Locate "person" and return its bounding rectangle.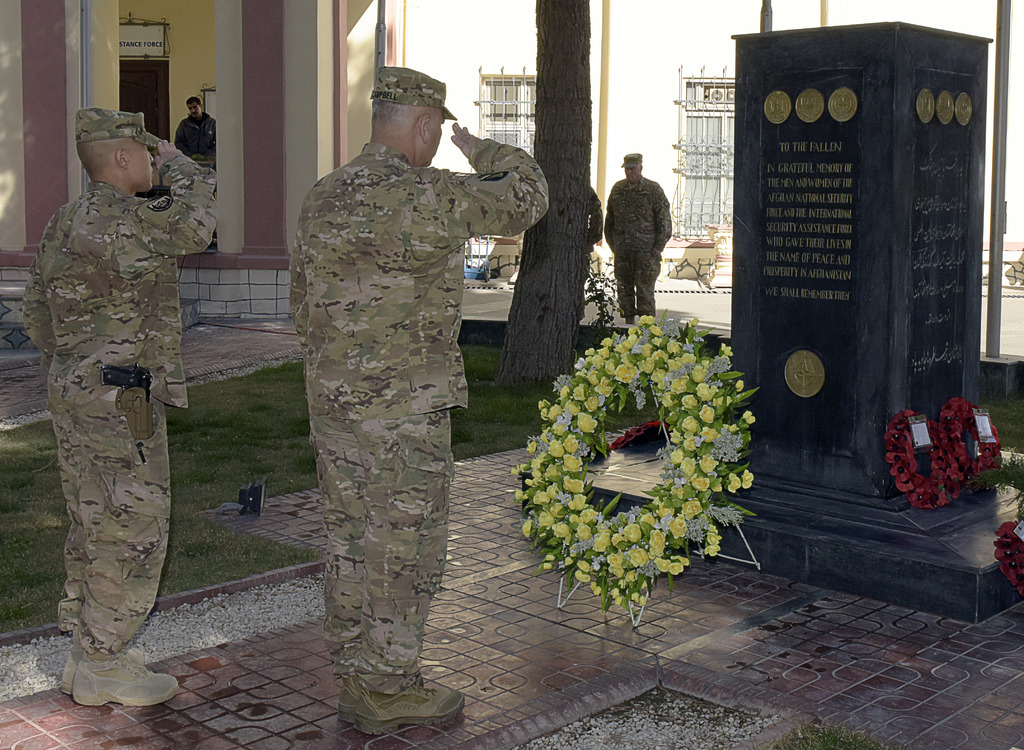
604, 150, 674, 325.
